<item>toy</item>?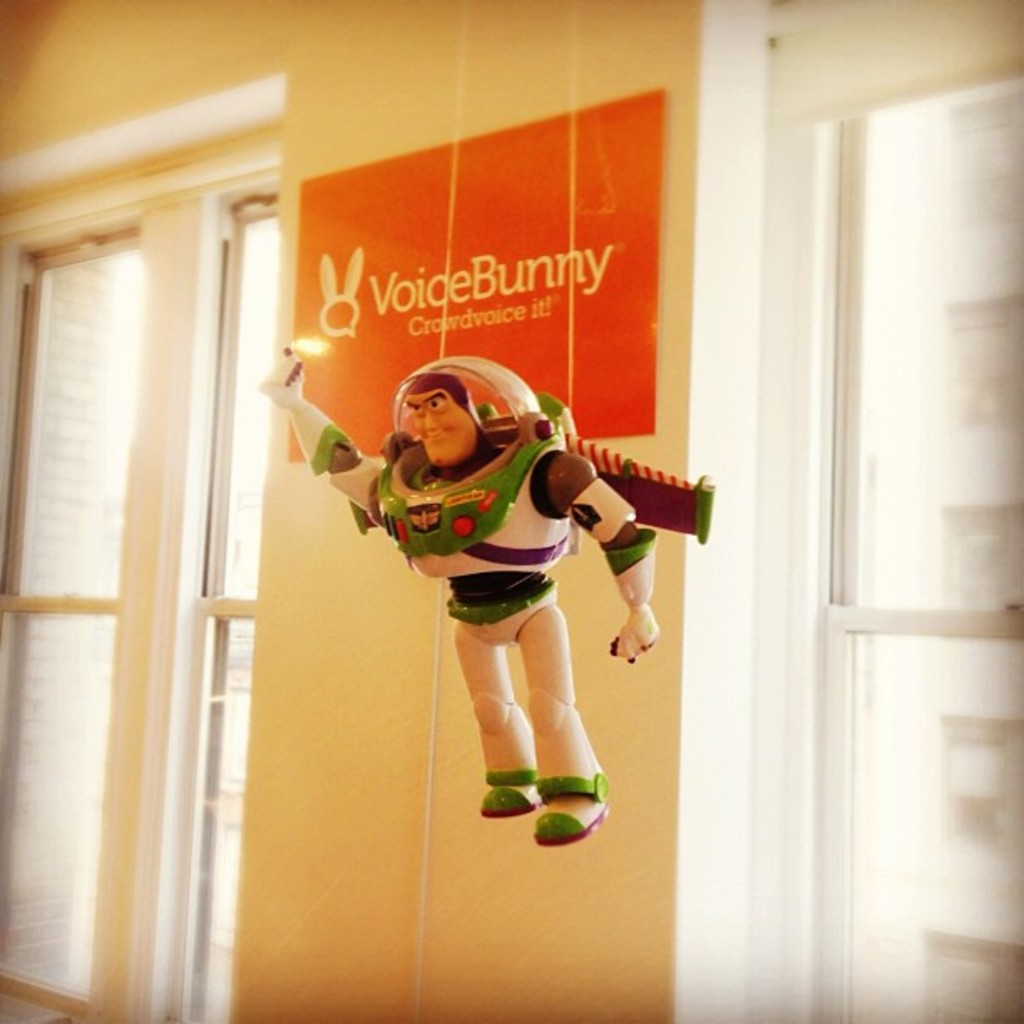
rect(279, 353, 698, 837)
